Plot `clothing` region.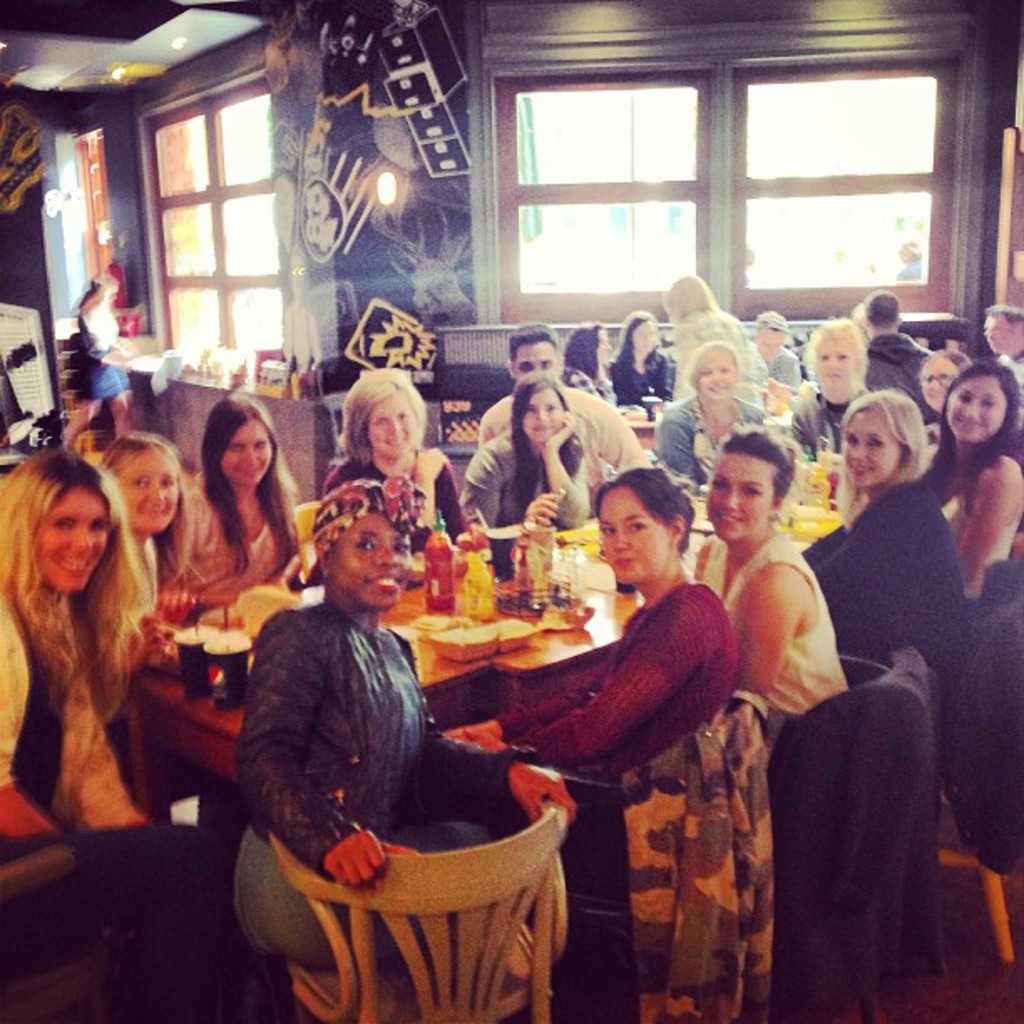
Plotted at [226, 596, 549, 969].
